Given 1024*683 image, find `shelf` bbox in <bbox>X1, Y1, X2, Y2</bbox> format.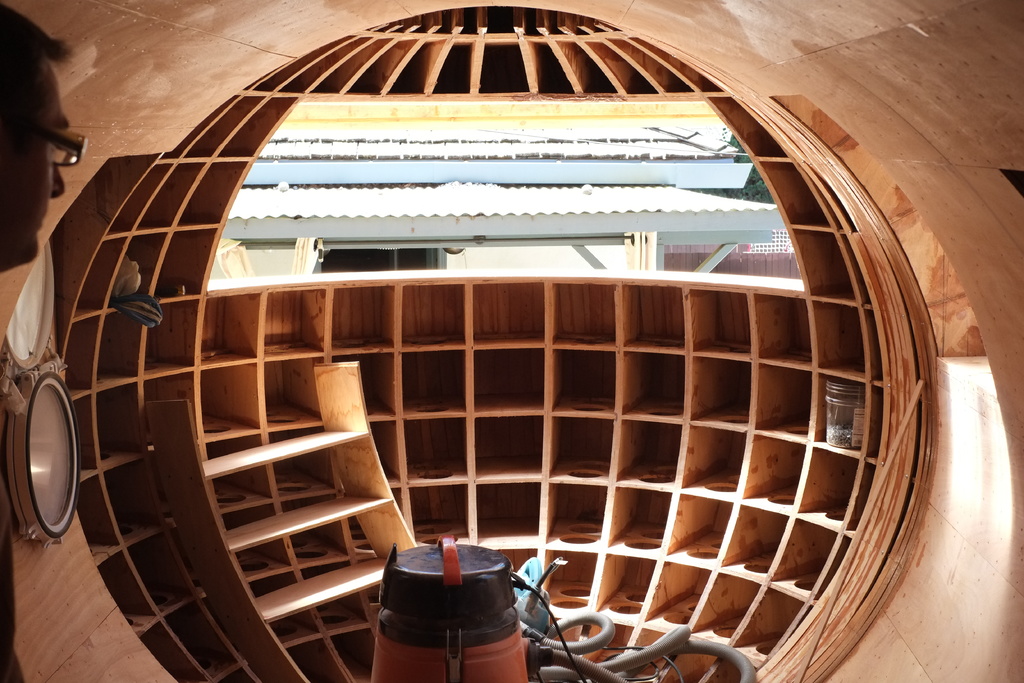
<bbox>472, 33, 535, 93</bbox>.
